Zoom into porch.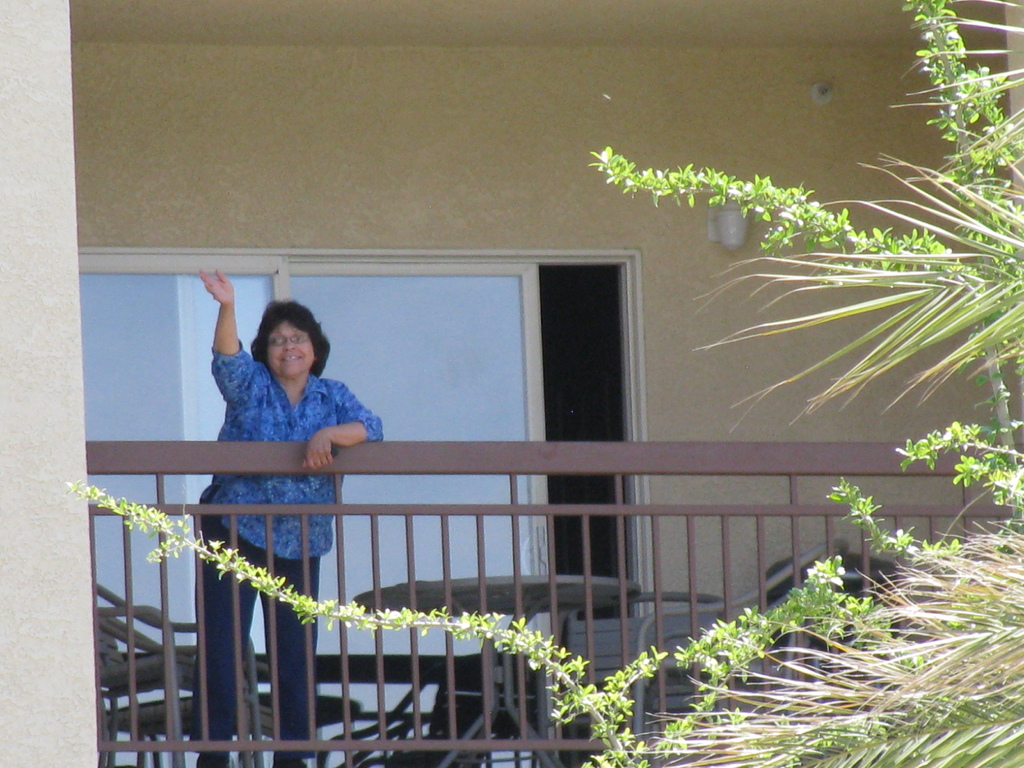
Zoom target: (83, 413, 1023, 766).
